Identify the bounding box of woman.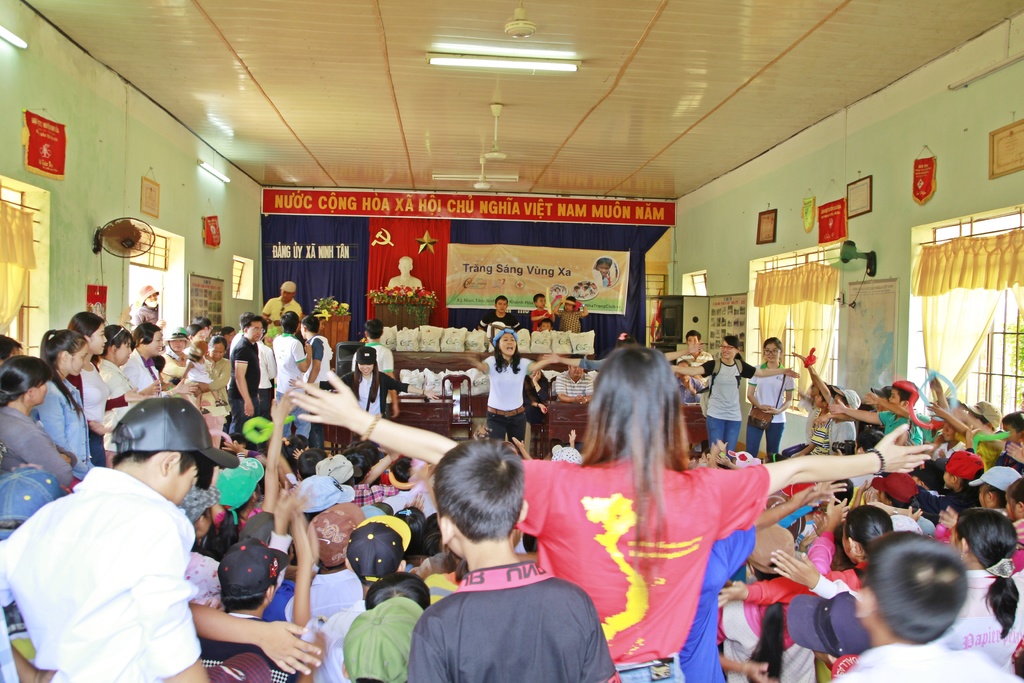
l=36, t=328, r=89, b=477.
